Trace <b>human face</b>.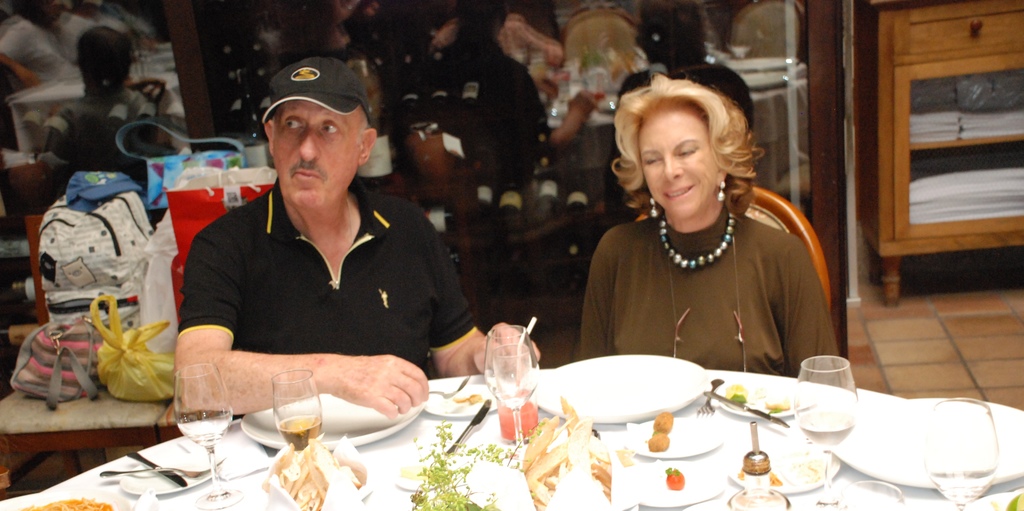
Traced to [639,108,719,216].
